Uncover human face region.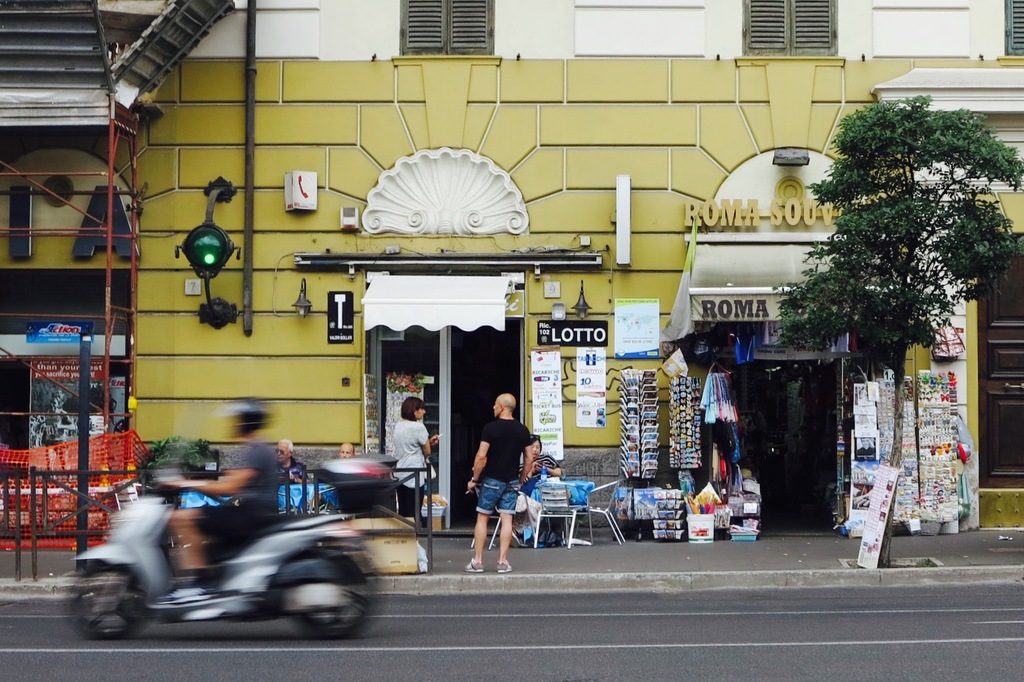
Uncovered: [left=275, top=442, right=289, bottom=463].
